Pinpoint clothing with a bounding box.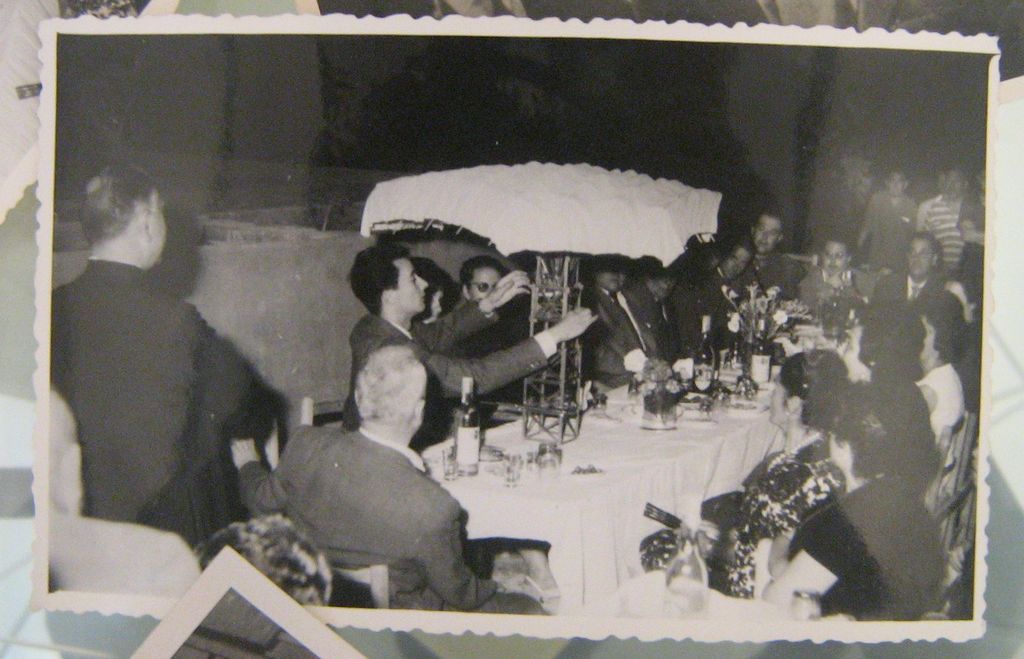
rect(867, 366, 945, 502).
